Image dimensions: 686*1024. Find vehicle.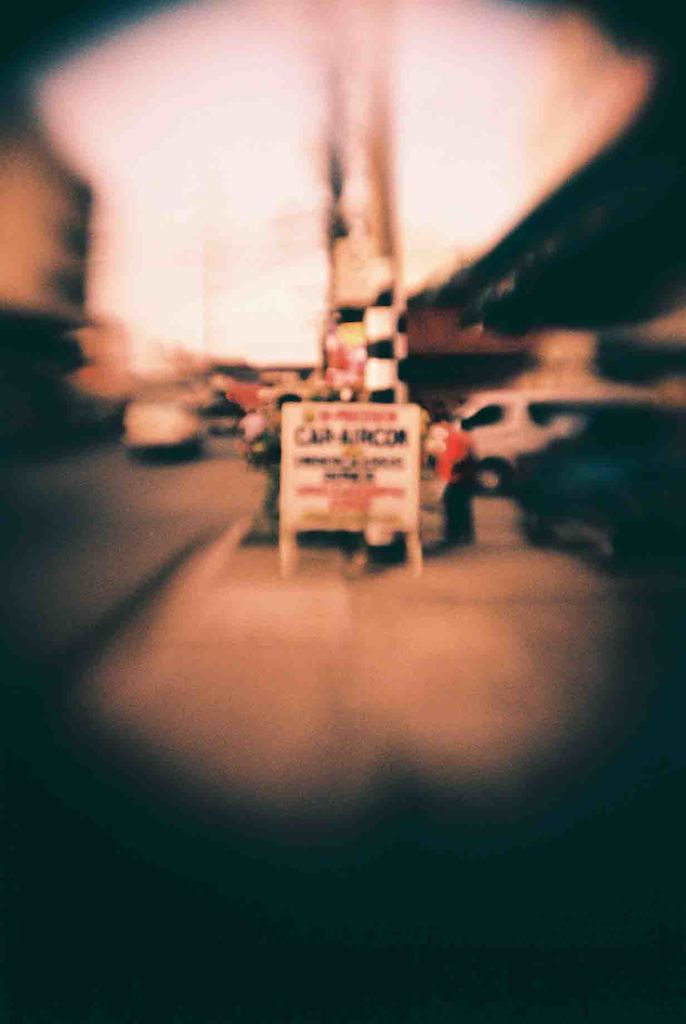
select_region(240, 436, 270, 468).
